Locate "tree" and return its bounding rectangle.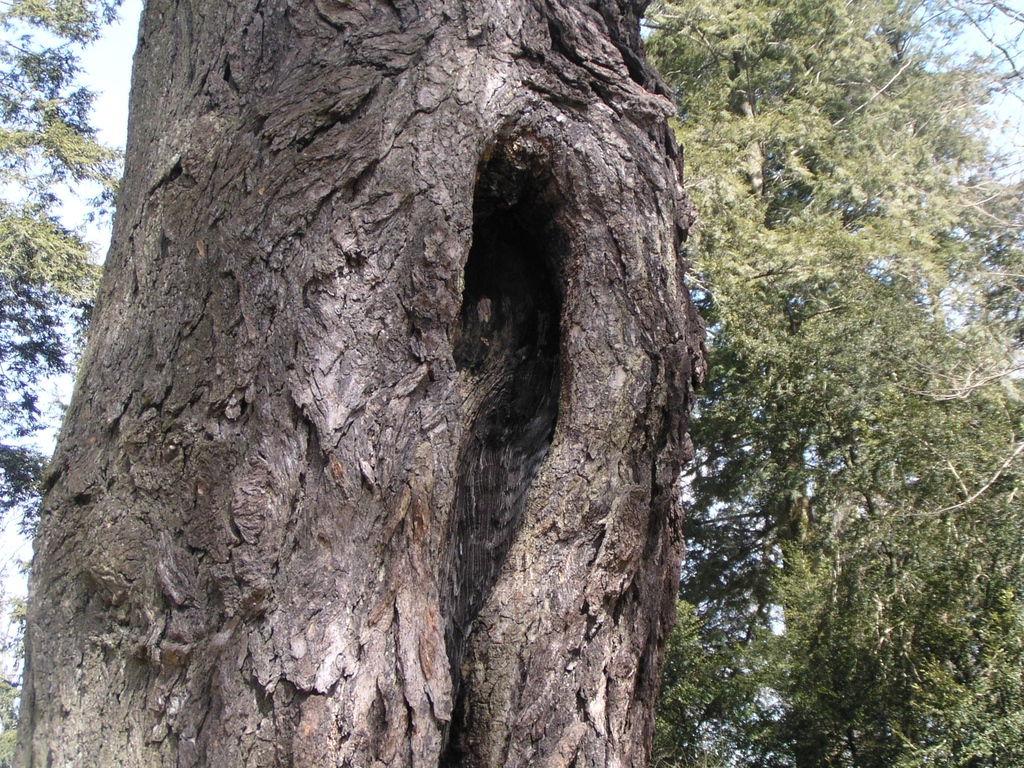
(0, 0, 123, 767).
